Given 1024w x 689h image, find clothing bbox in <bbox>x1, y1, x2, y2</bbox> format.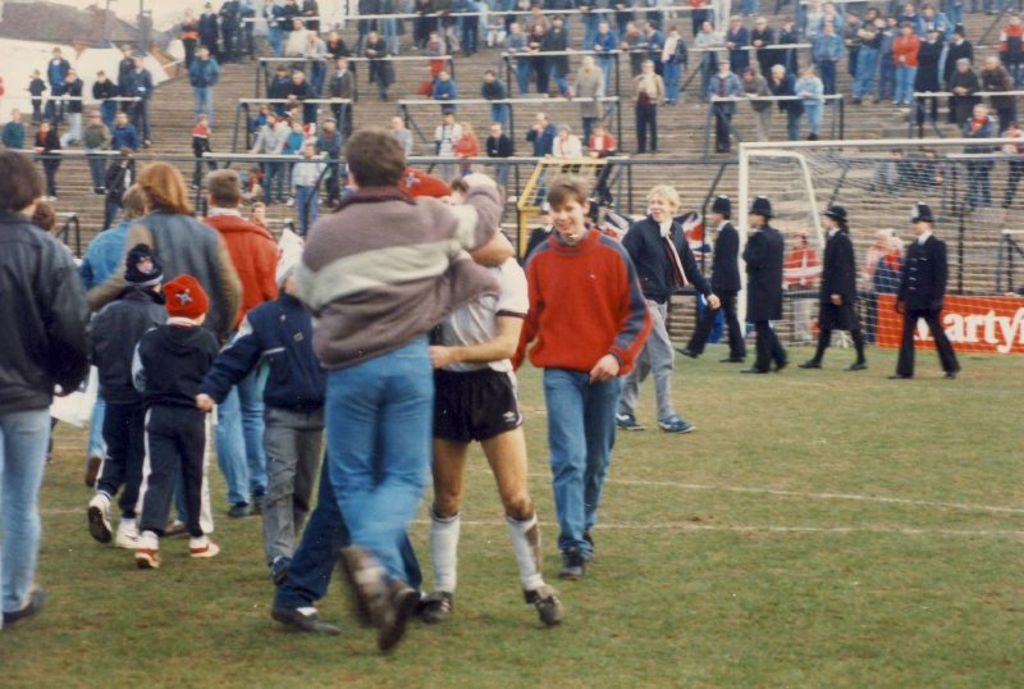
<bbox>516, 216, 558, 257</bbox>.
